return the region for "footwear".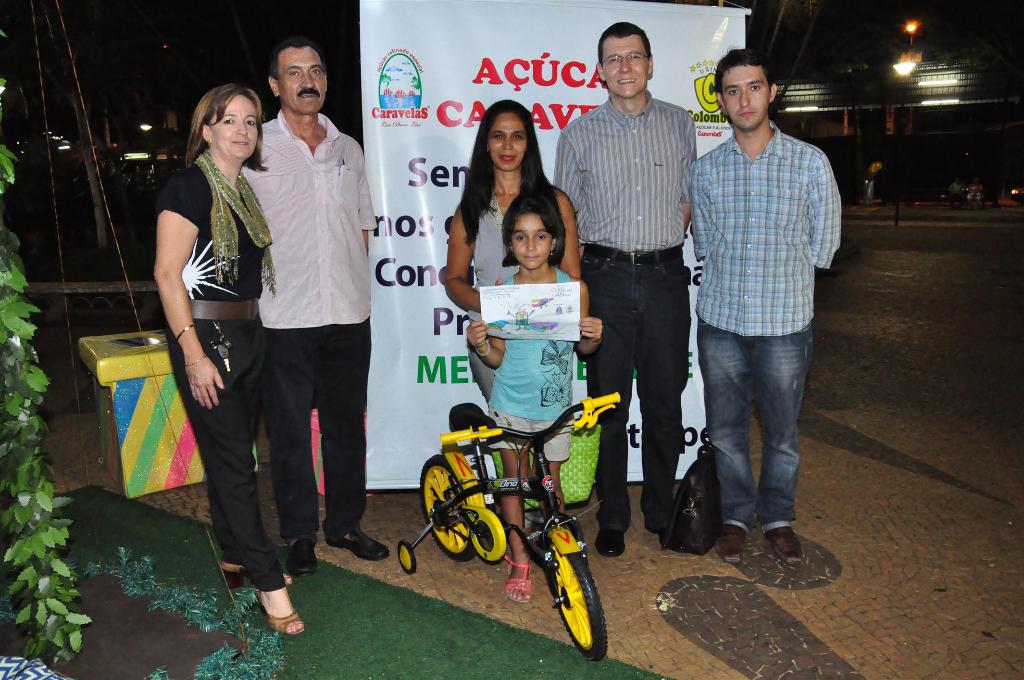
[left=765, top=526, right=806, bottom=569].
